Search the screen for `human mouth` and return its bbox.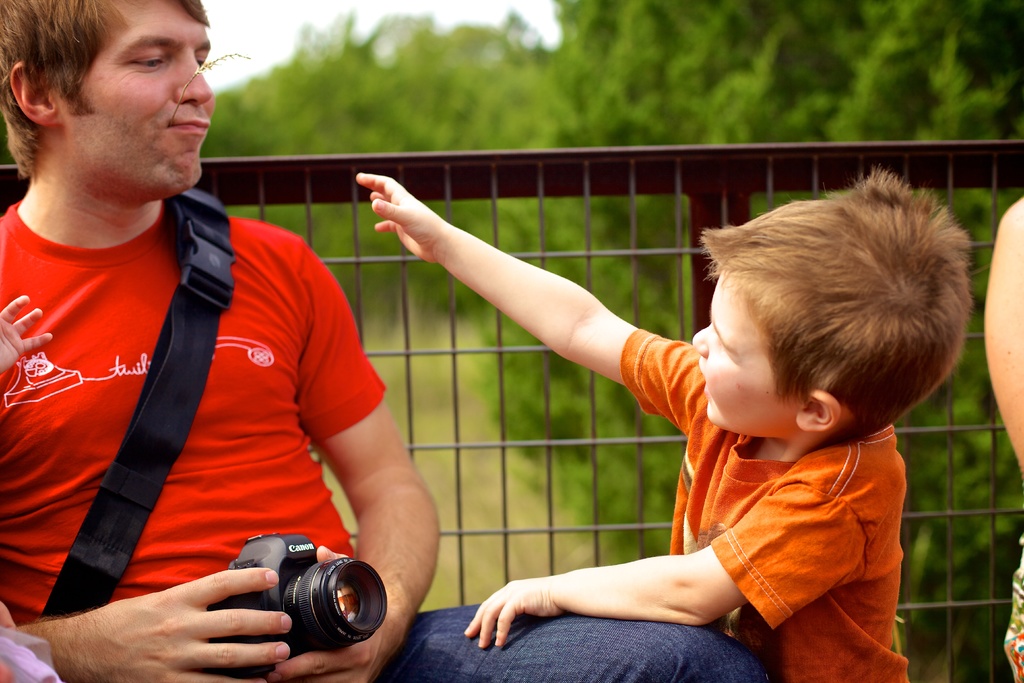
Found: x1=167, y1=118, x2=212, y2=134.
